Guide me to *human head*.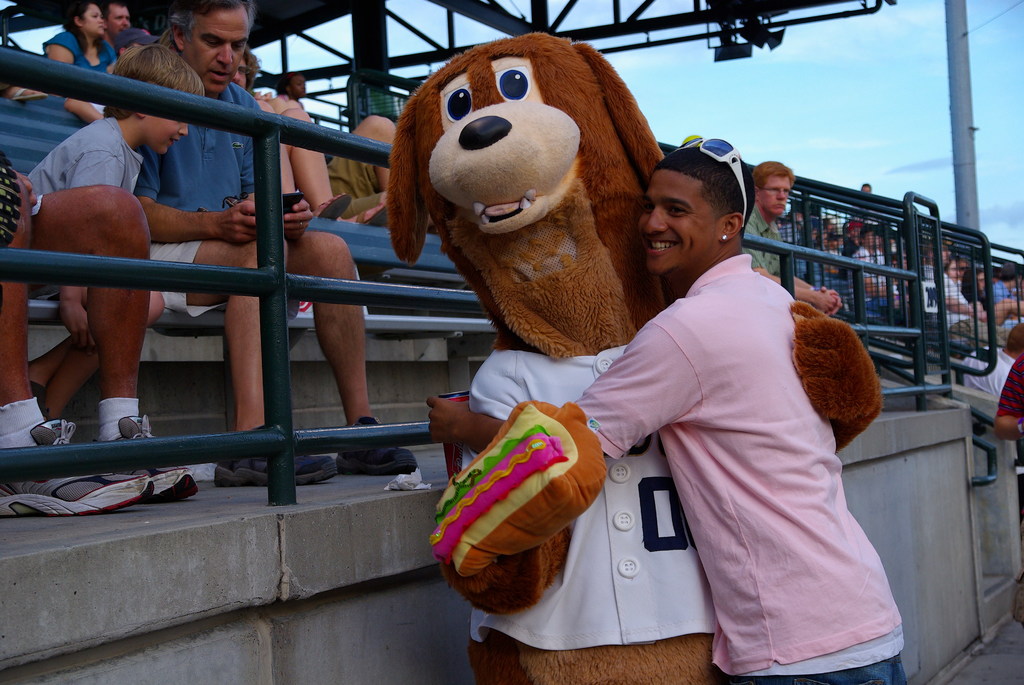
Guidance: crop(860, 181, 875, 194).
